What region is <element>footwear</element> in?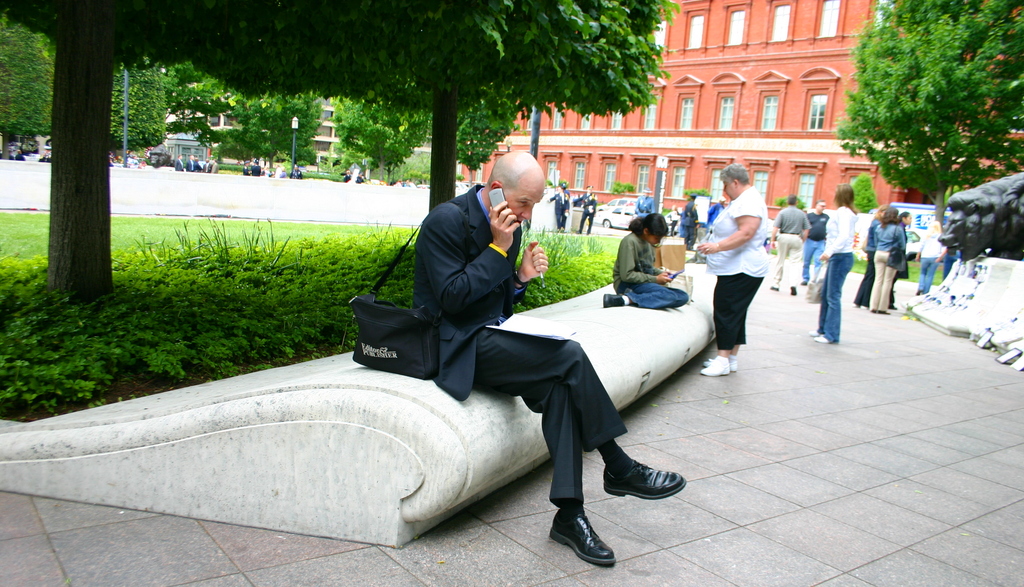
left=700, top=356, right=729, bottom=377.
